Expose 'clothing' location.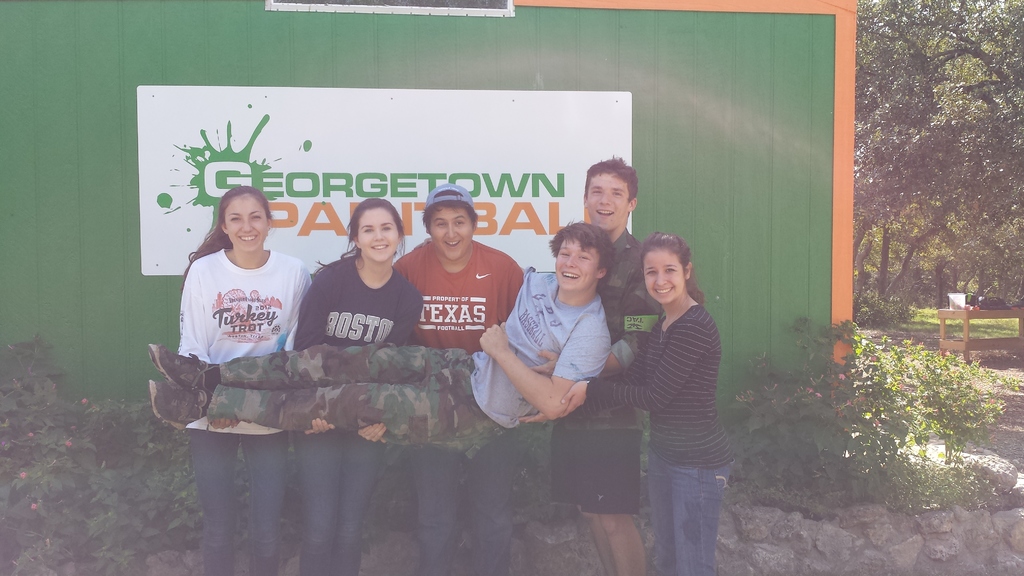
Exposed at box=[479, 272, 596, 431].
